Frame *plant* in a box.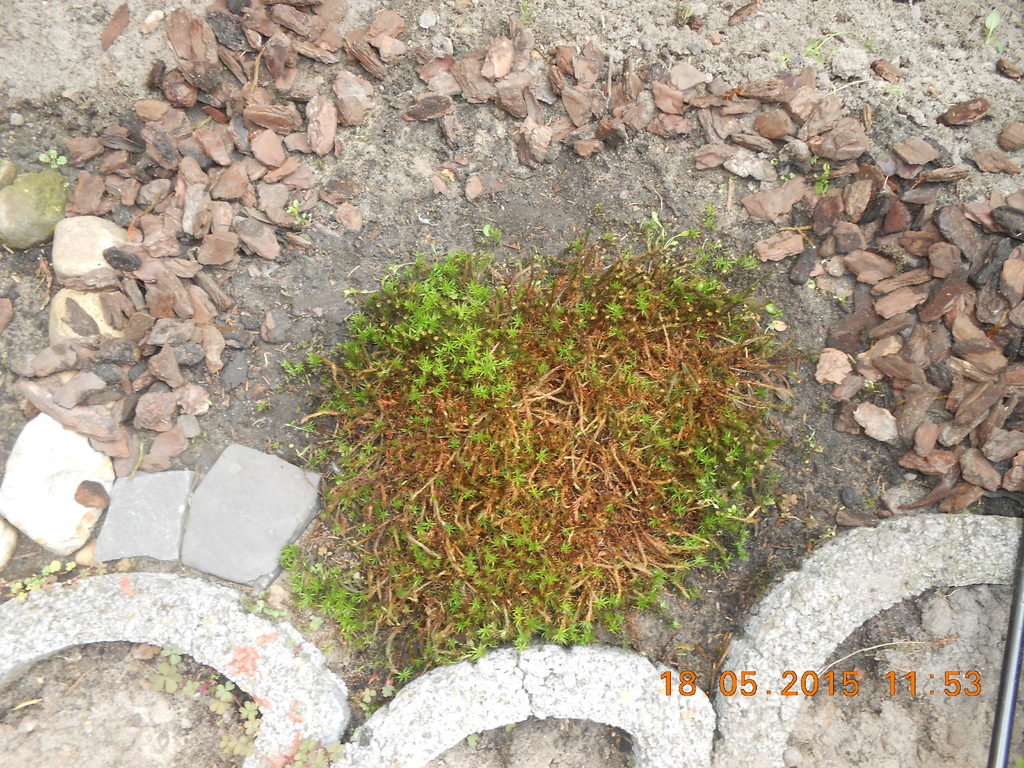
x1=216, y1=680, x2=236, y2=703.
